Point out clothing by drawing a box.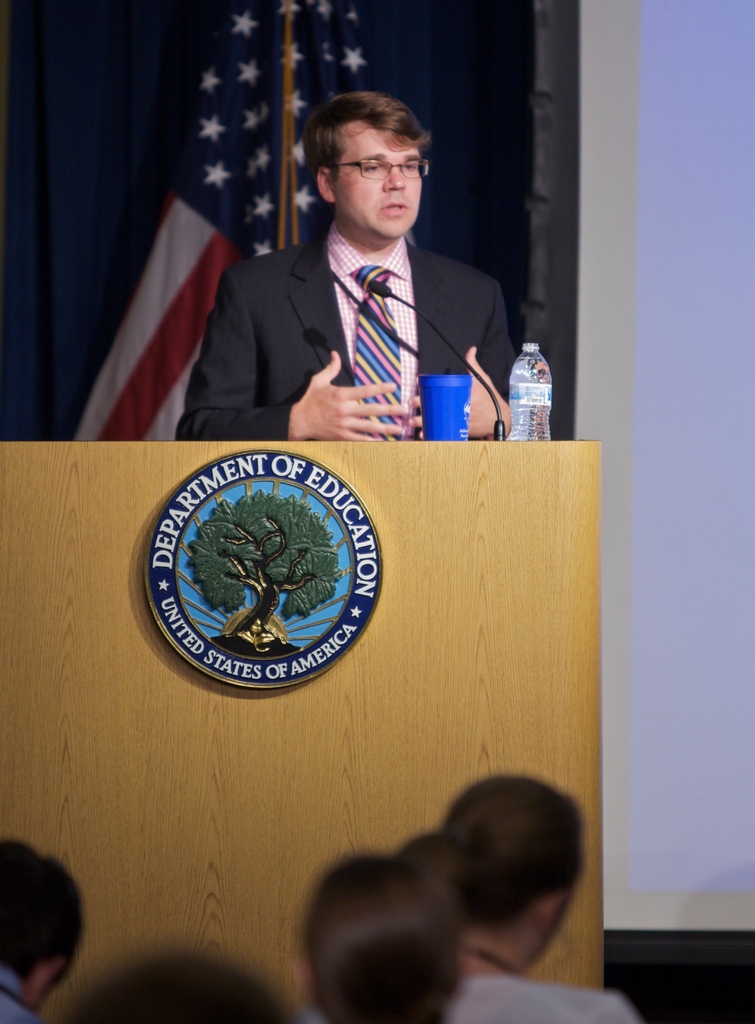
left=195, top=177, right=526, bottom=436.
